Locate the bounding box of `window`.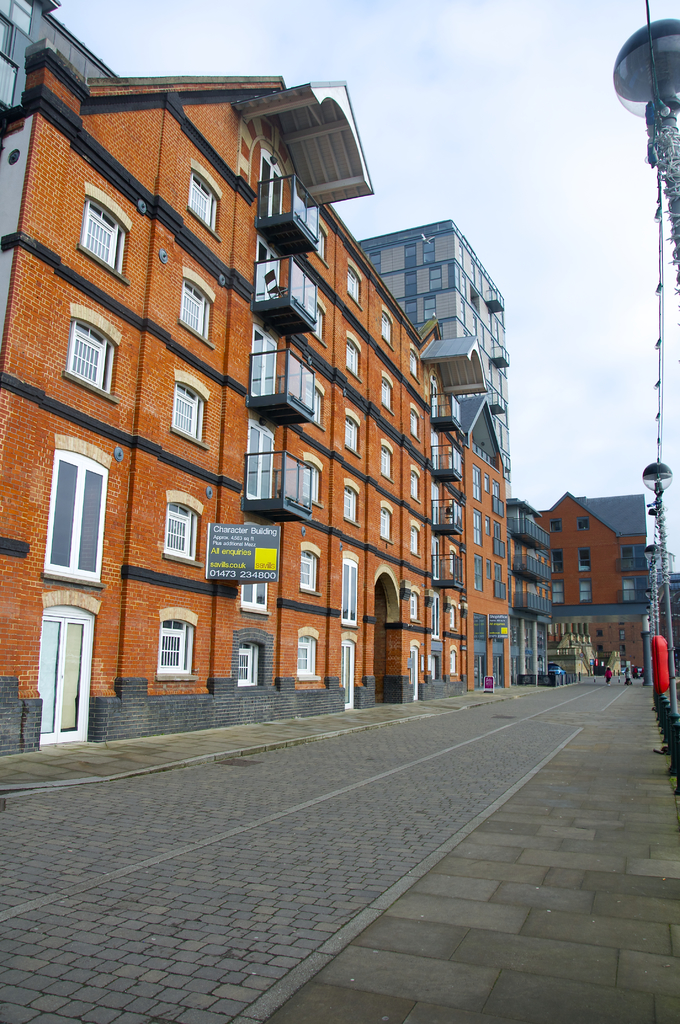
Bounding box: (x1=372, y1=508, x2=405, y2=543).
